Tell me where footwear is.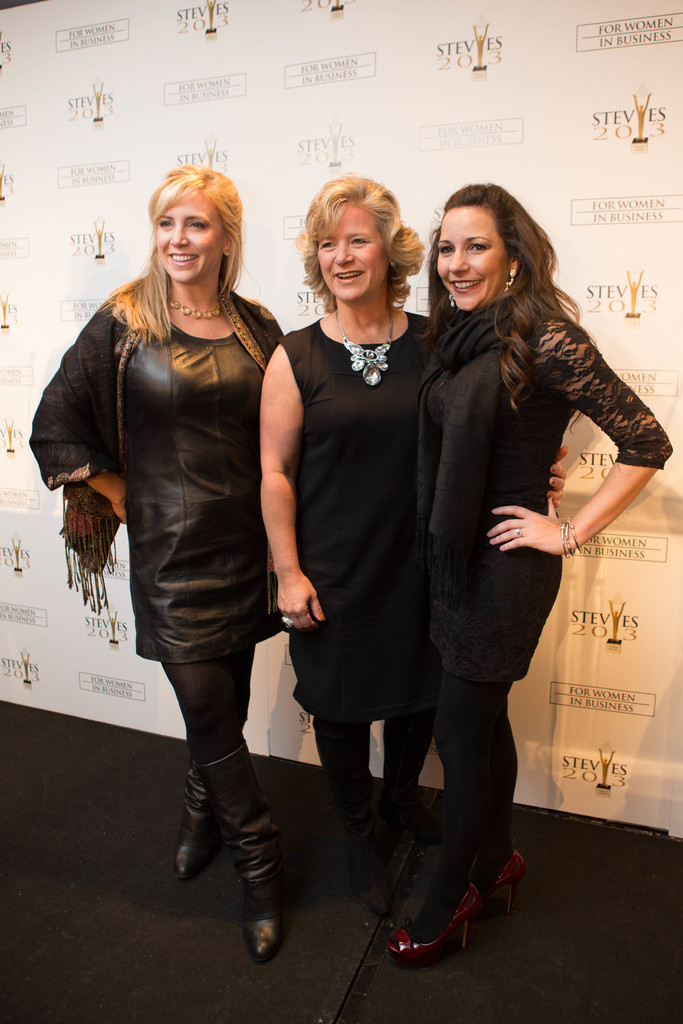
footwear is at x1=207 y1=739 x2=287 y2=960.
